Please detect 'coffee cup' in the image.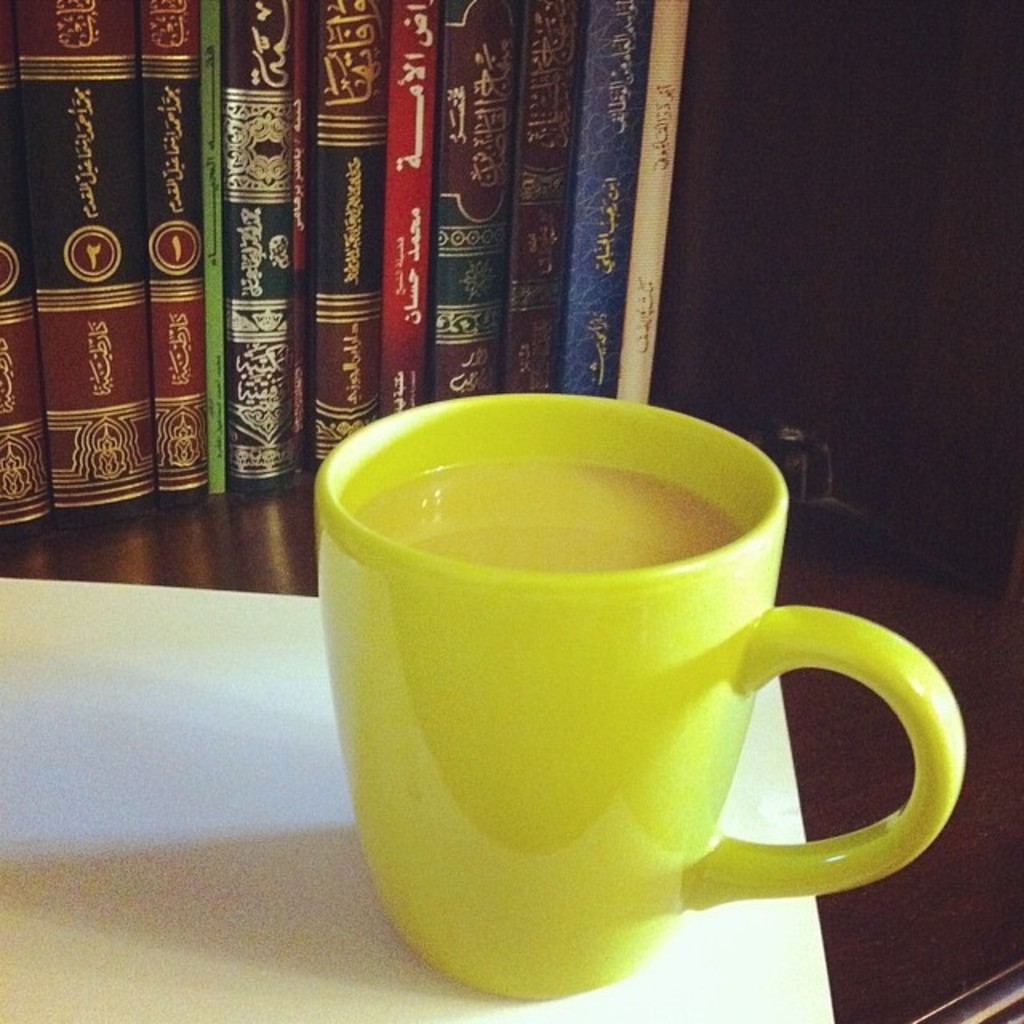
310 387 970 1002.
